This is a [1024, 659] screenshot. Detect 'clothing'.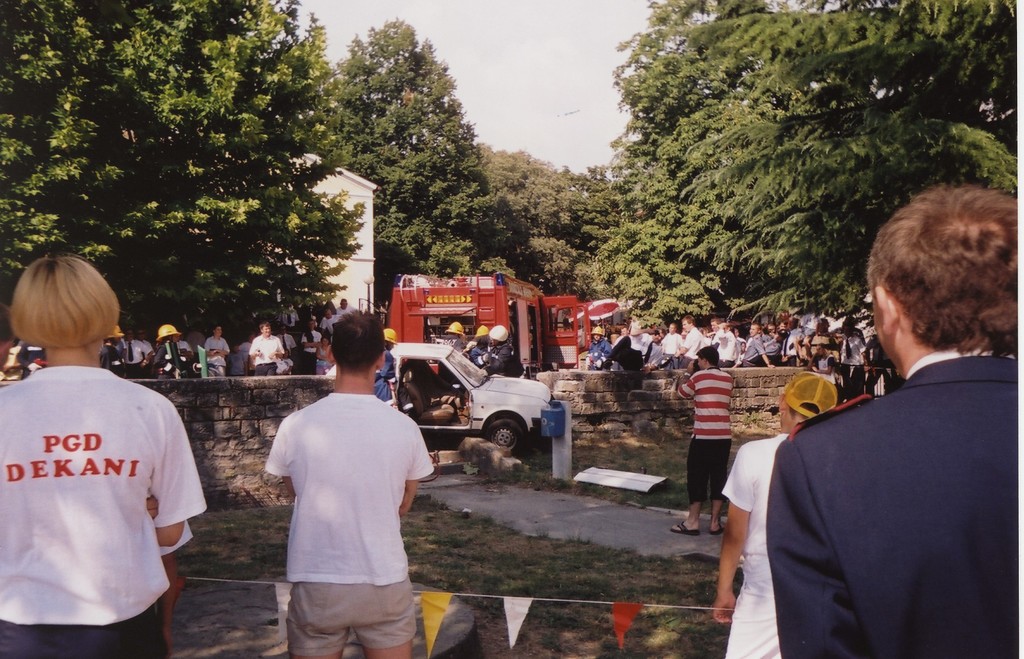
locate(660, 330, 680, 356).
